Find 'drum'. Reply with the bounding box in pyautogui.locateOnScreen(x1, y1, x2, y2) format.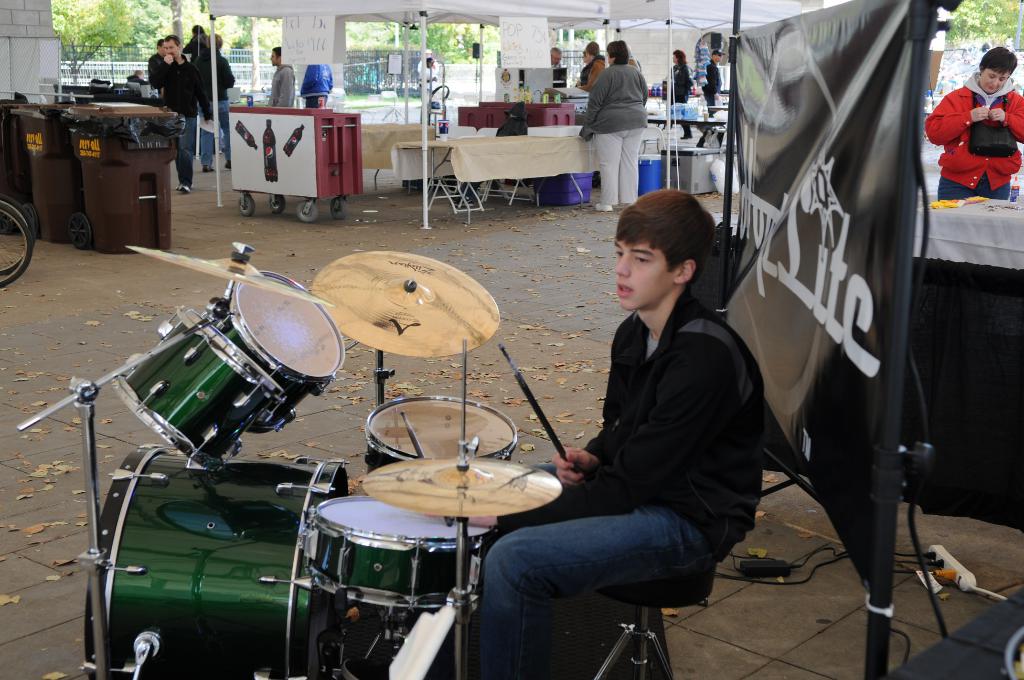
pyautogui.locateOnScreen(90, 445, 352, 679).
